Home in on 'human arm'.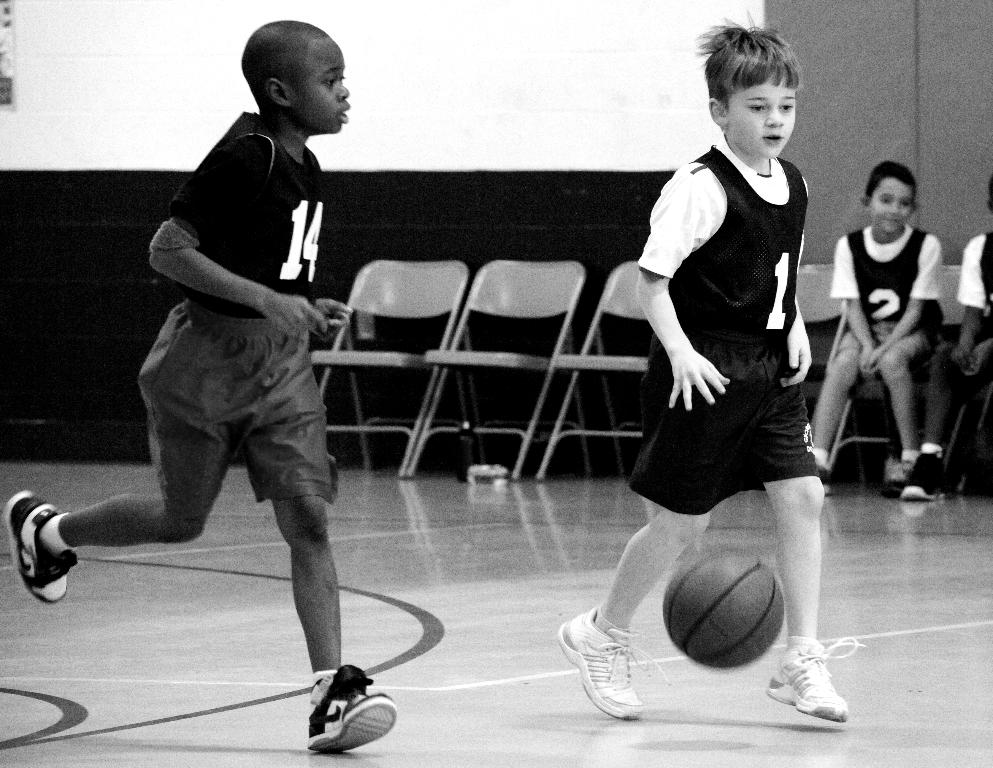
Homed in at [x1=143, y1=137, x2=326, y2=349].
